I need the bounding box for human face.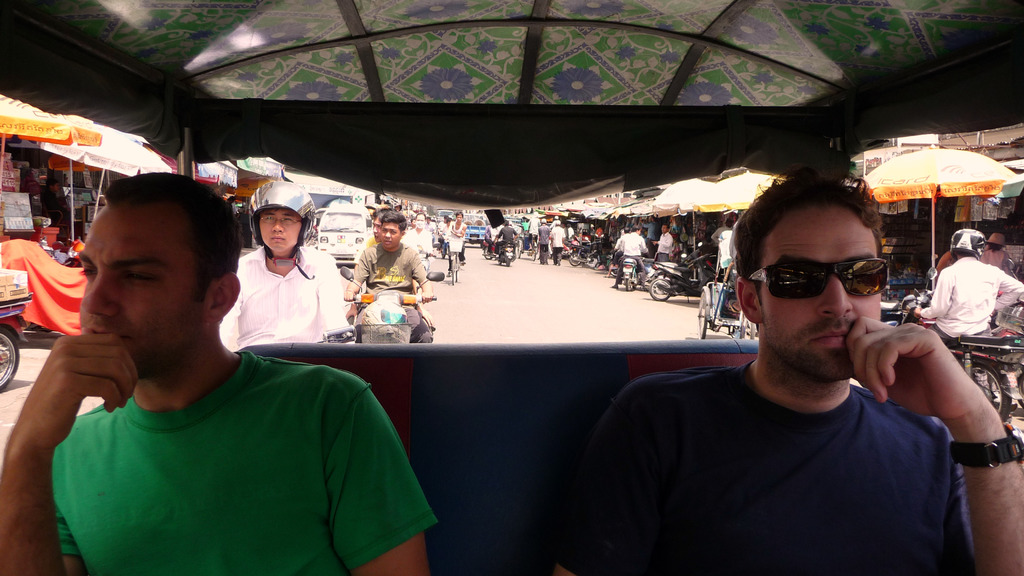
Here it is: bbox(636, 228, 641, 238).
